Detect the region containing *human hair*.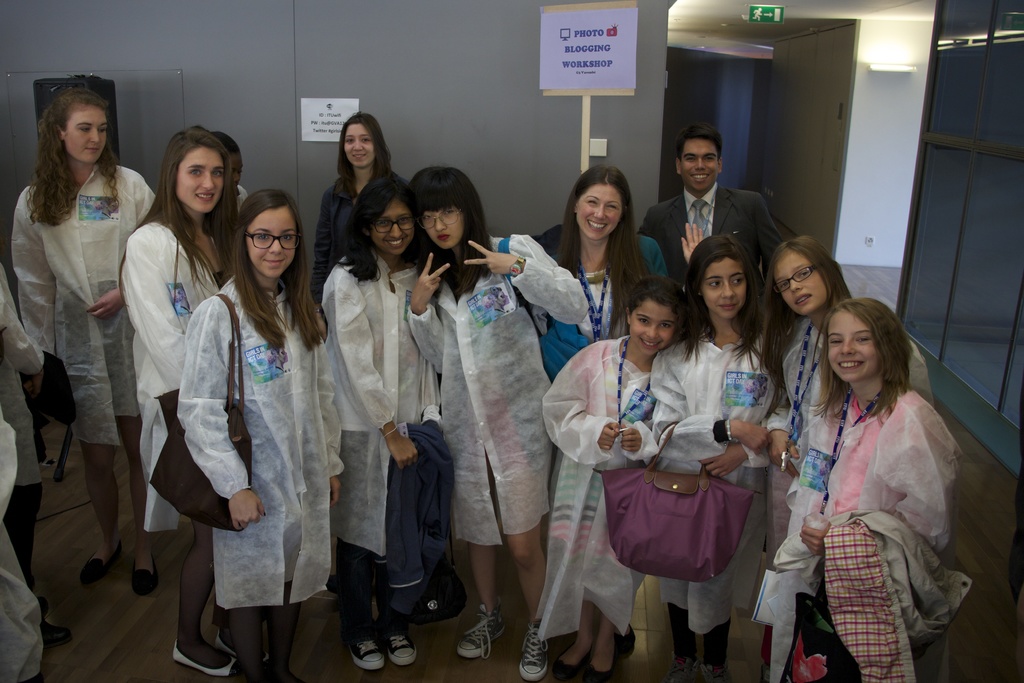
l=116, t=125, r=238, b=309.
